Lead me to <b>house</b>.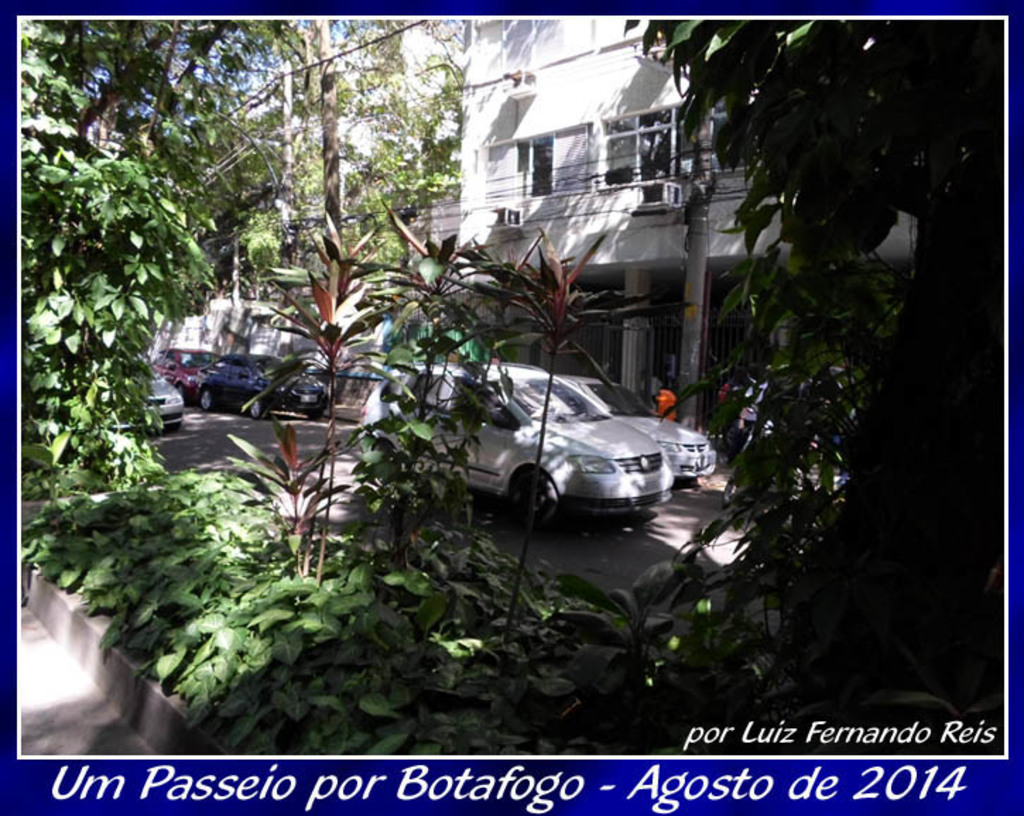
Lead to box=[160, 233, 391, 421].
